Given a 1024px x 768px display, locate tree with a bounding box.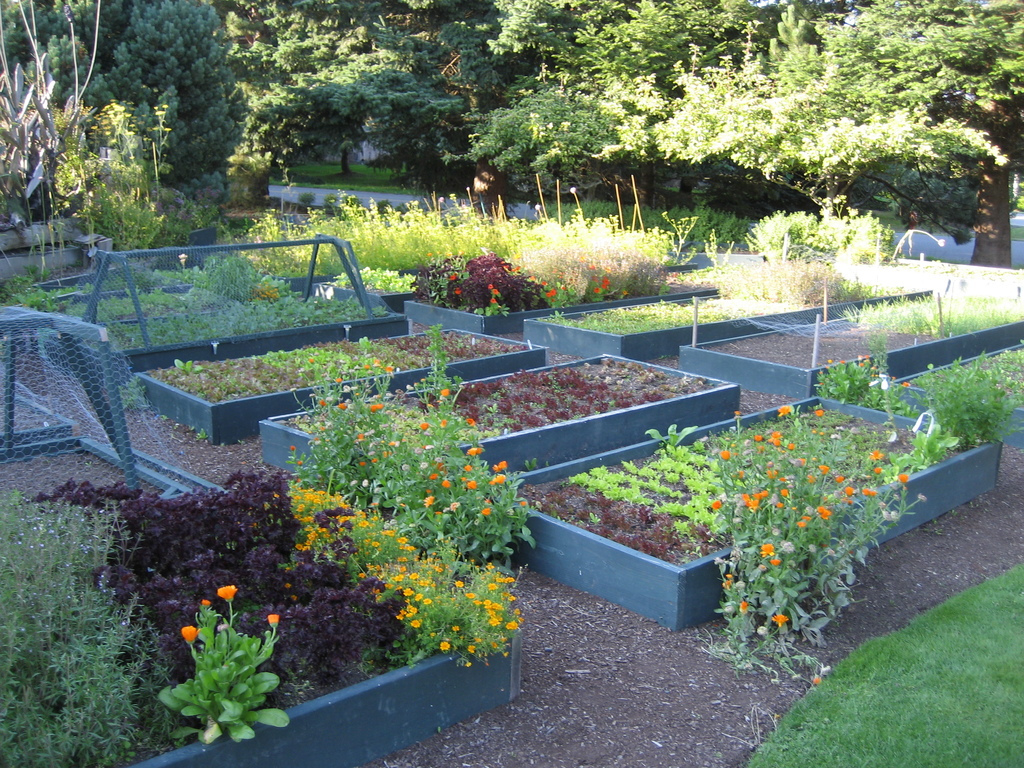
Located: bbox=(655, 18, 1008, 264).
